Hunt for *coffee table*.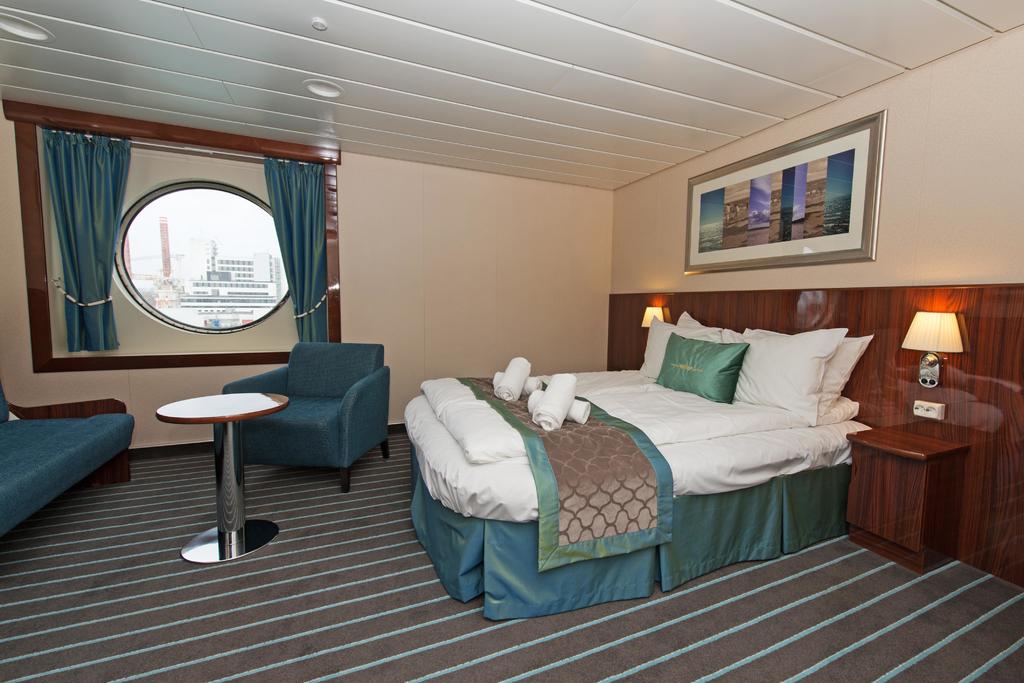
Hunted down at (163,362,319,576).
